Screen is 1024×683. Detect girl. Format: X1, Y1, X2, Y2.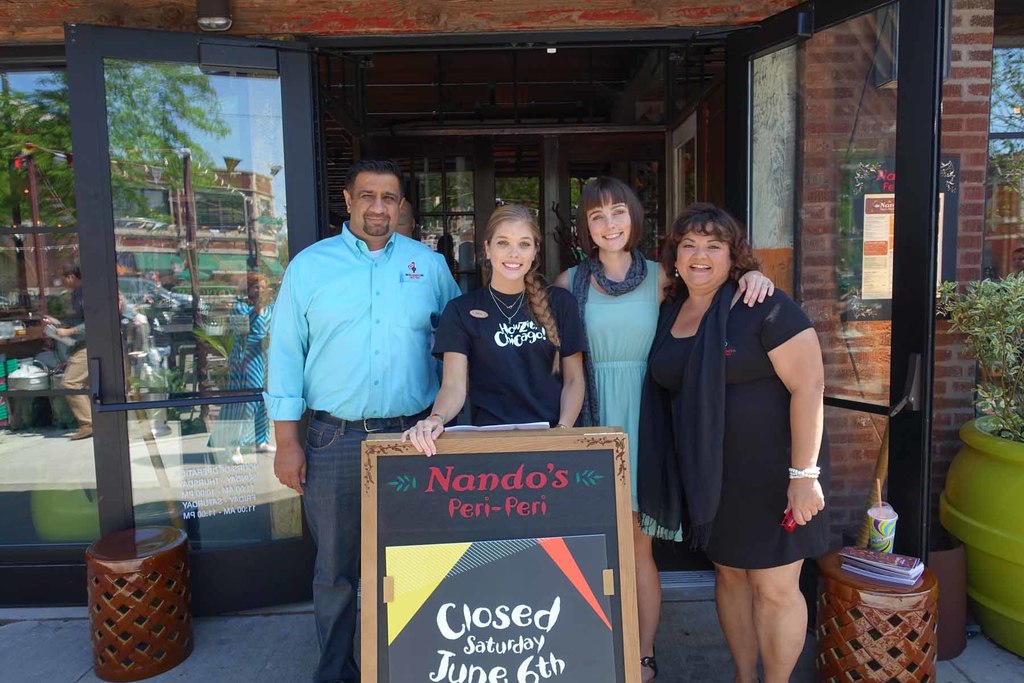
552, 175, 773, 682.
